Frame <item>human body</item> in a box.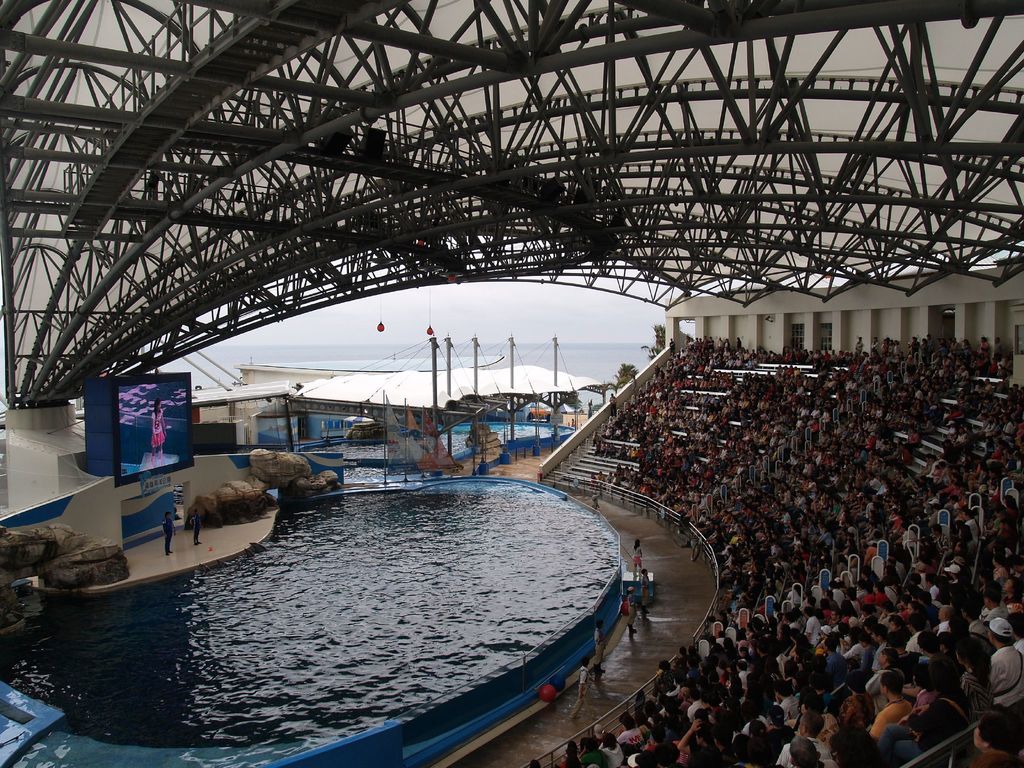
BBox(668, 337, 676, 359).
